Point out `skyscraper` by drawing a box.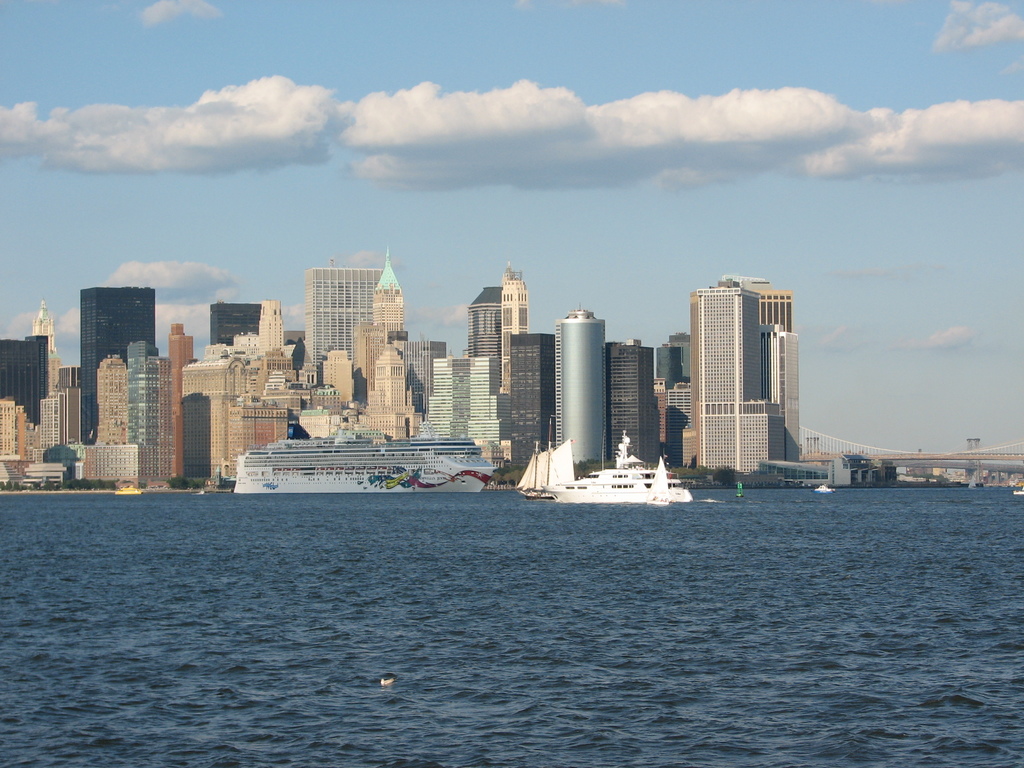
region(0, 331, 52, 422).
